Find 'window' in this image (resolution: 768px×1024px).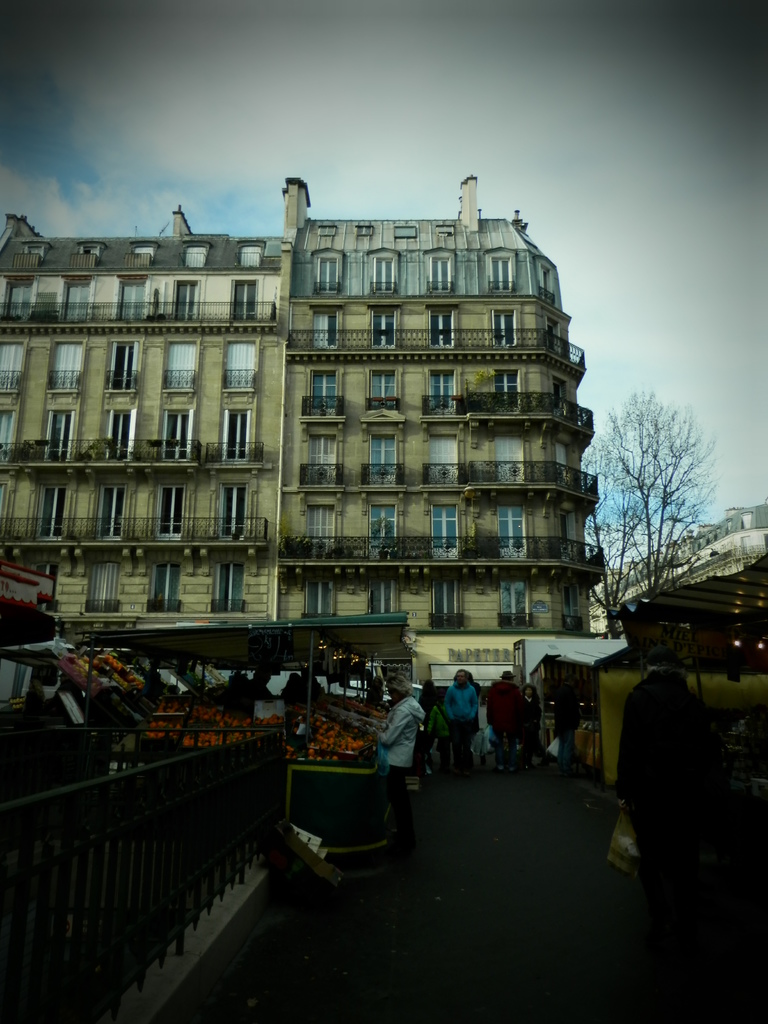
box(371, 309, 396, 344).
